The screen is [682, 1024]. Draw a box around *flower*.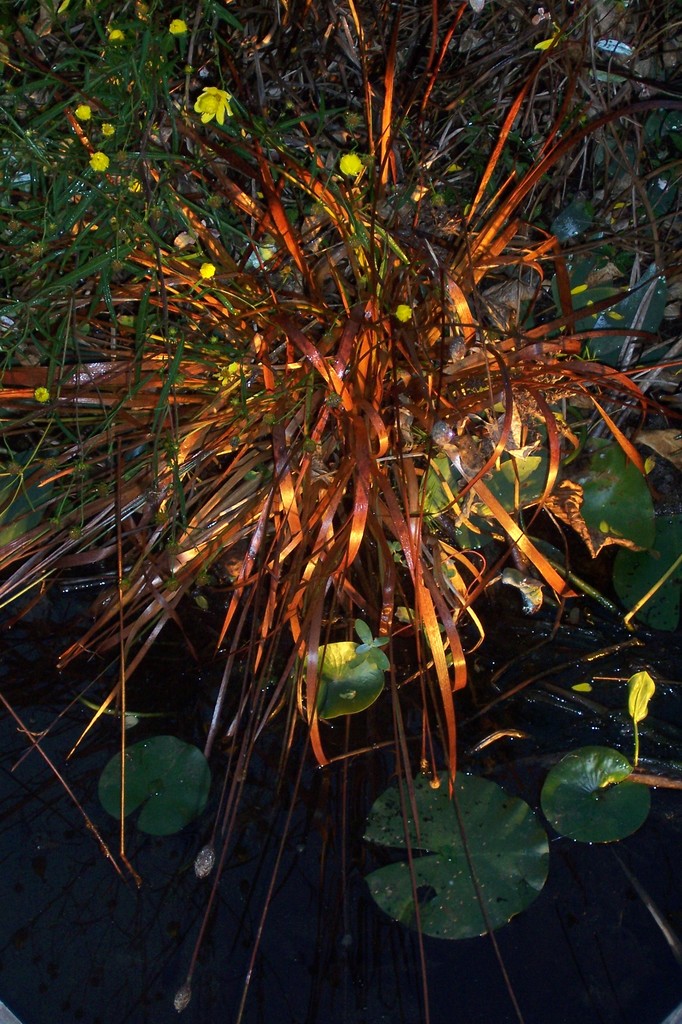
184:77:236:127.
